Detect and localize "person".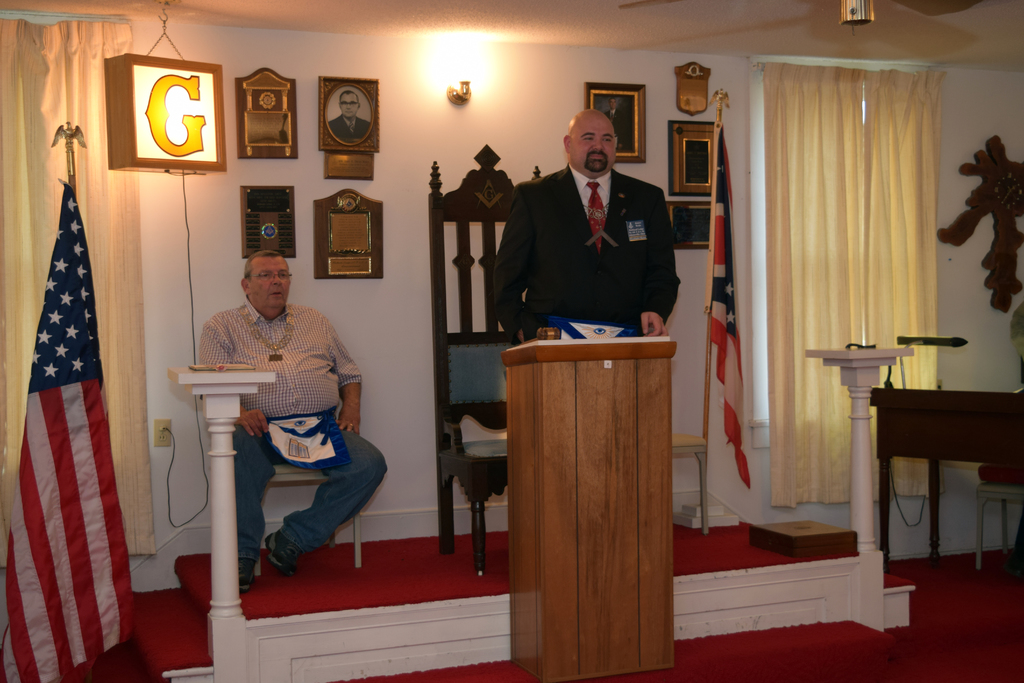
Localized at {"x1": 503, "y1": 99, "x2": 683, "y2": 373}.
